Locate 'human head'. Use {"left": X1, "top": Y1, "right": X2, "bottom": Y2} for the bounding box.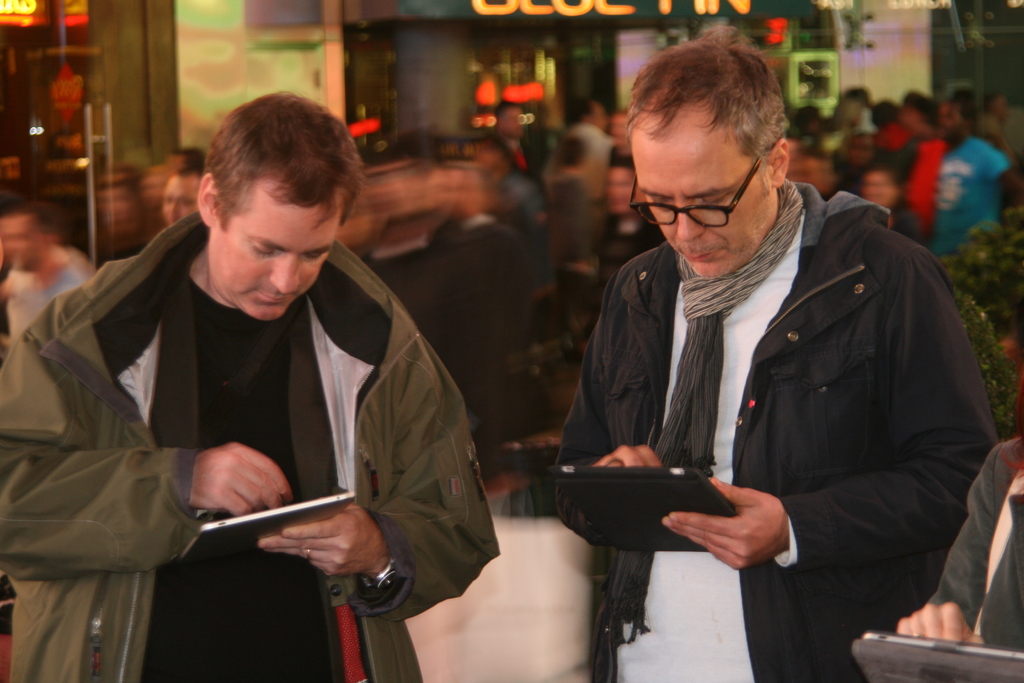
{"left": 897, "top": 90, "right": 935, "bottom": 140}.
